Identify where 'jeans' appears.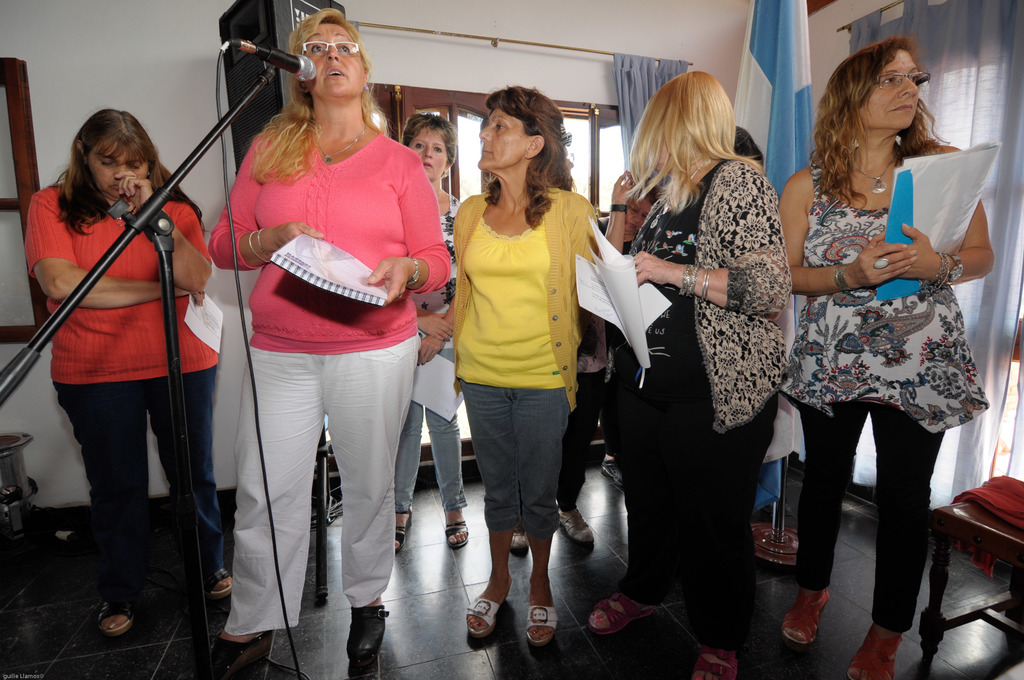
Appears at 44,352,237,585.
